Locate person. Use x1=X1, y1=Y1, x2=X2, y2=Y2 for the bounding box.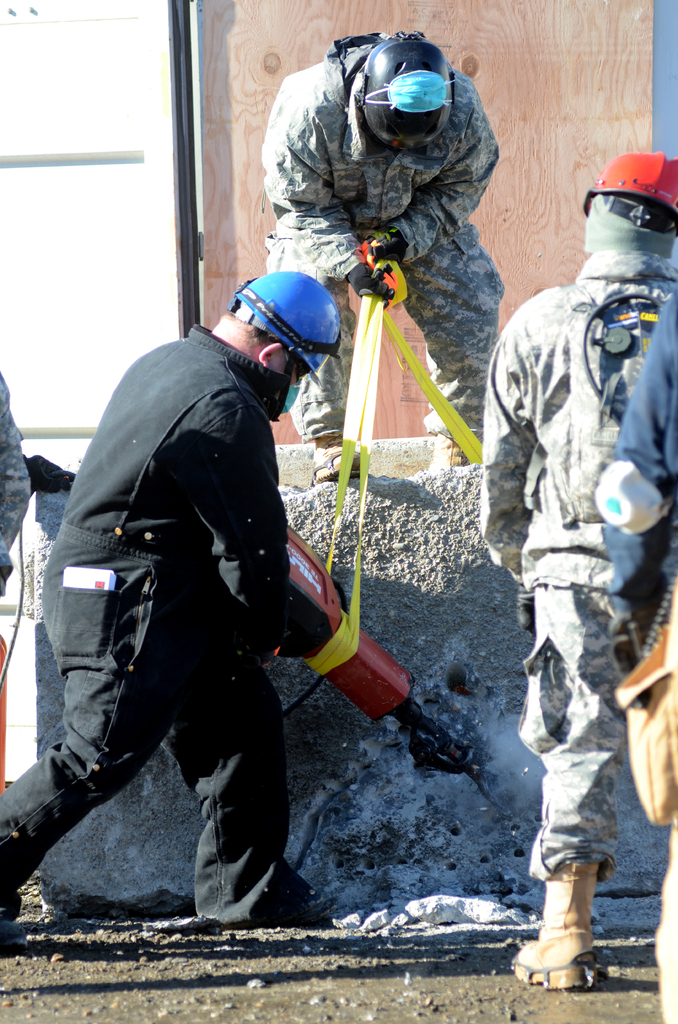
x1=469, y1=154, x2=677, y2=1004.
